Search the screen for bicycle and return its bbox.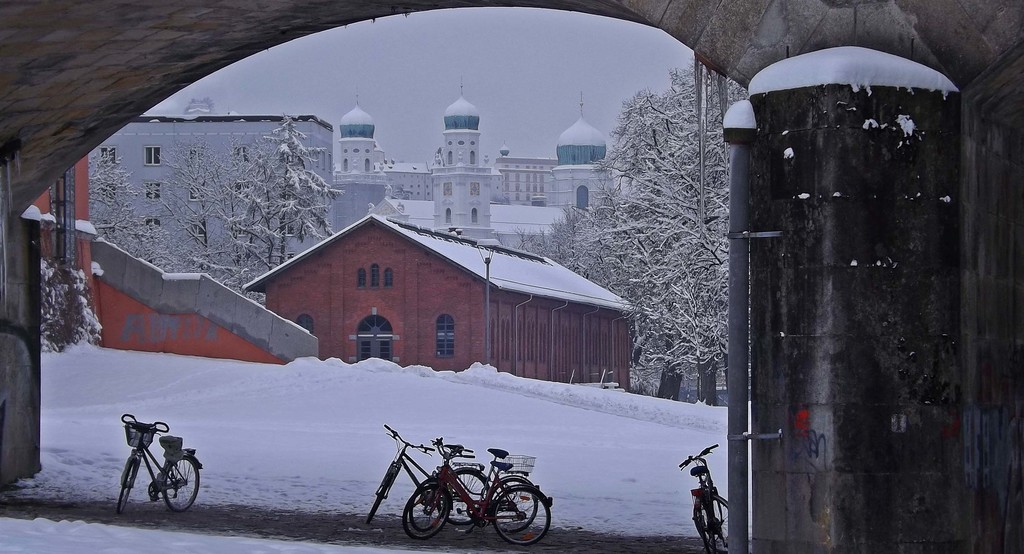
Found: box=[414, 450, 548, 548].
